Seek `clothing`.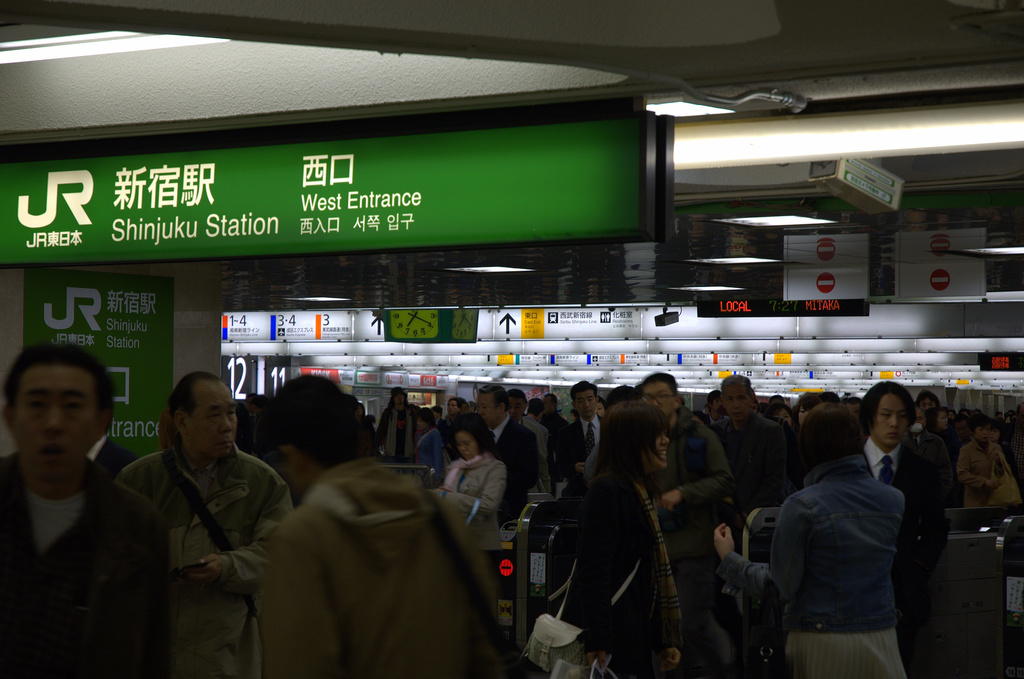
115,438,303,674.
